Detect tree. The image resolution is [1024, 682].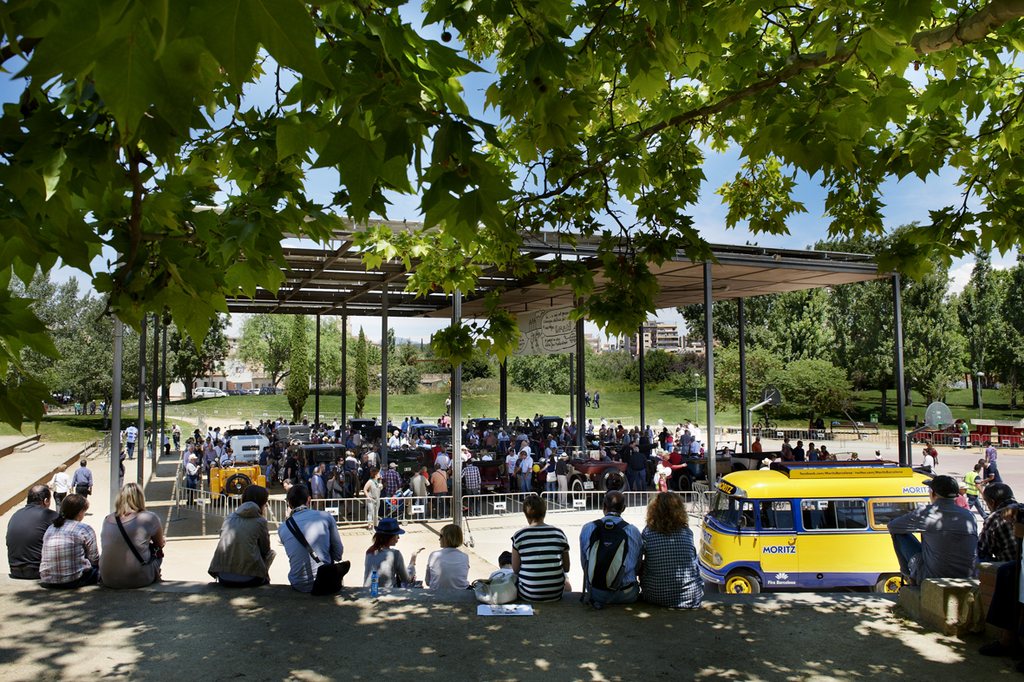
left=708, top=347, right=775, bottom=410.
